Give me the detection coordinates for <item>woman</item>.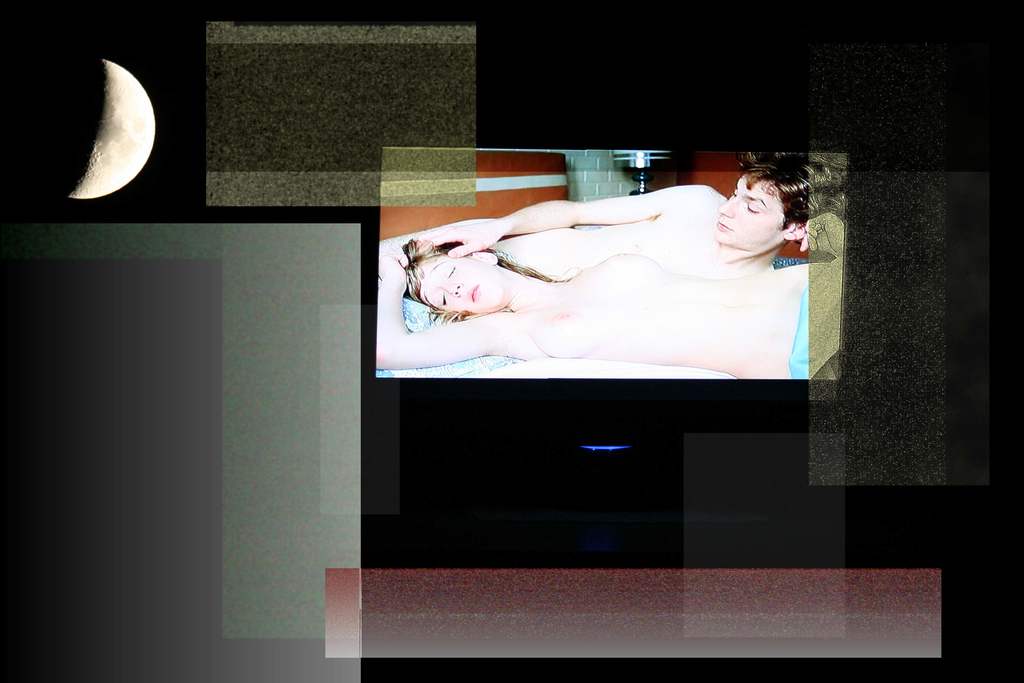
(x1=373, y1=238, x2=814, y2=381).
